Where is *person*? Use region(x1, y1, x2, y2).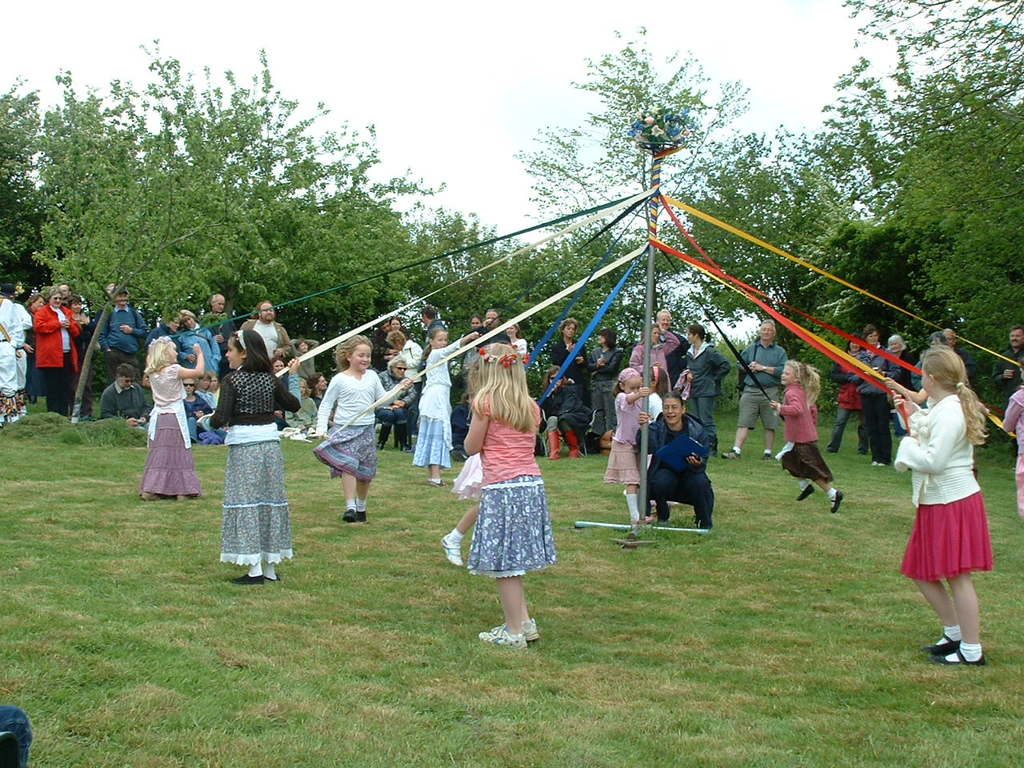
region(626, 310, 682, 398).
